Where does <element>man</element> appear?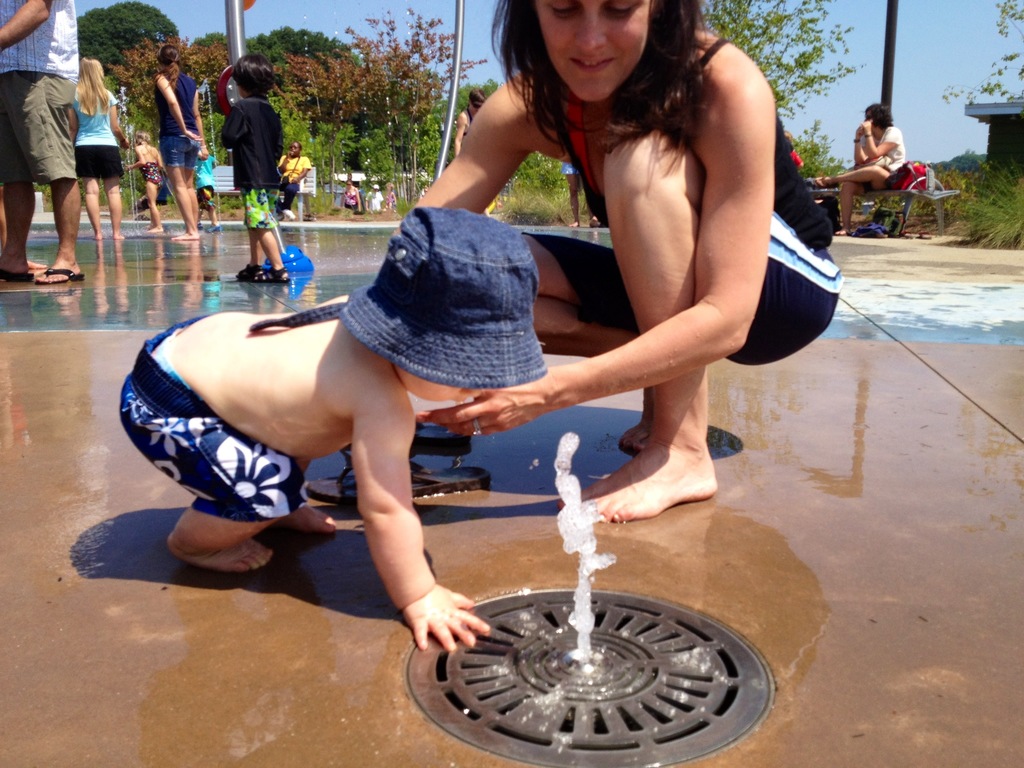
Appears at left=0, top=0, right=78, bottom=284.
